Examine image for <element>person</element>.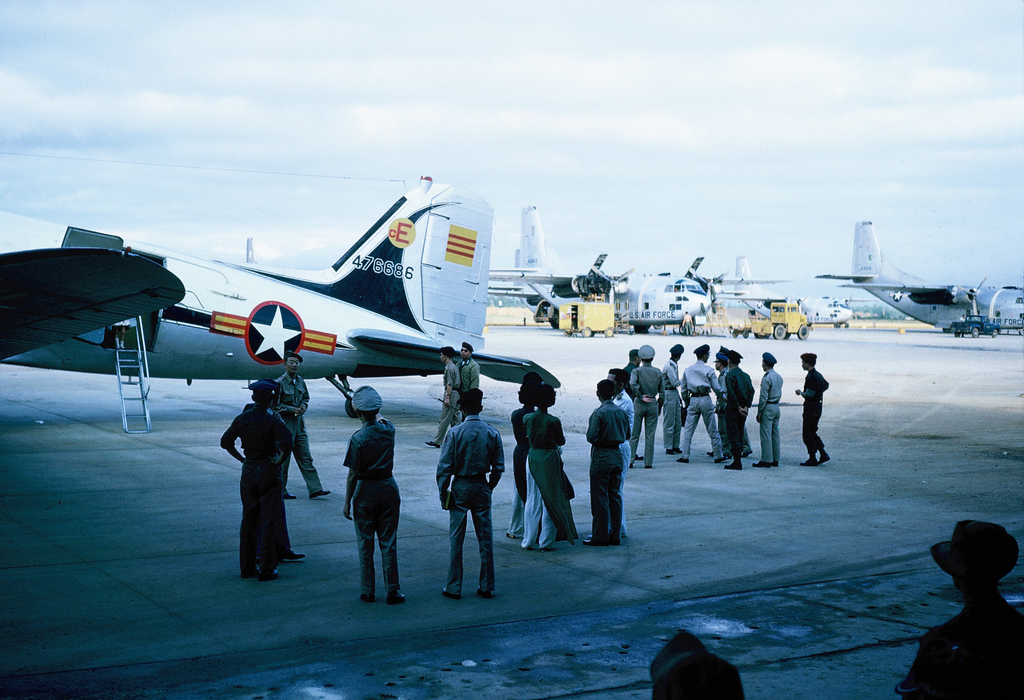
Examination result: box=[590, 375, 634, 543].
